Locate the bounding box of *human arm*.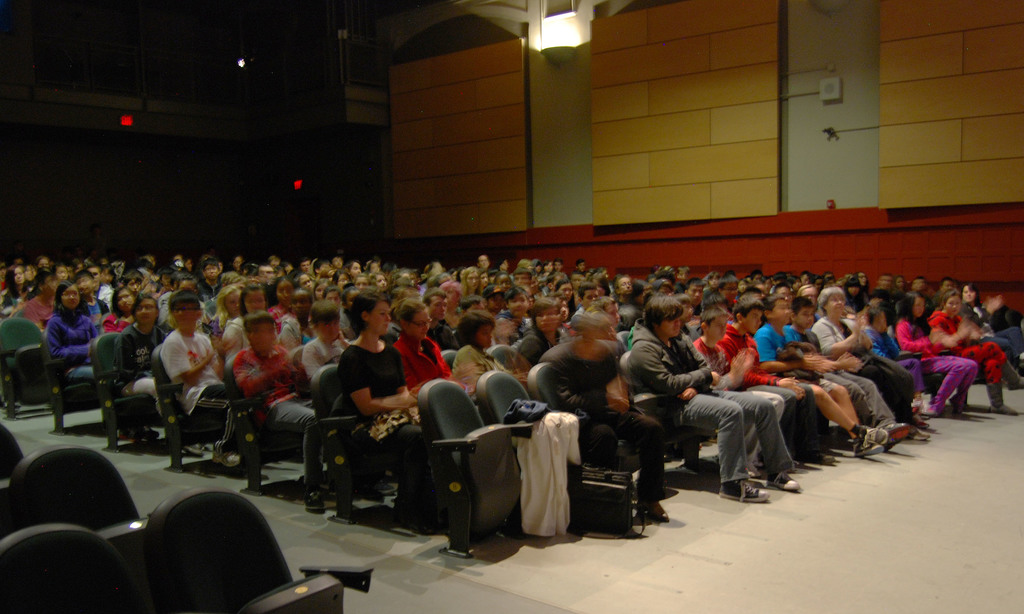
Bounding box: bbox=[42, 318, 100, 354].
